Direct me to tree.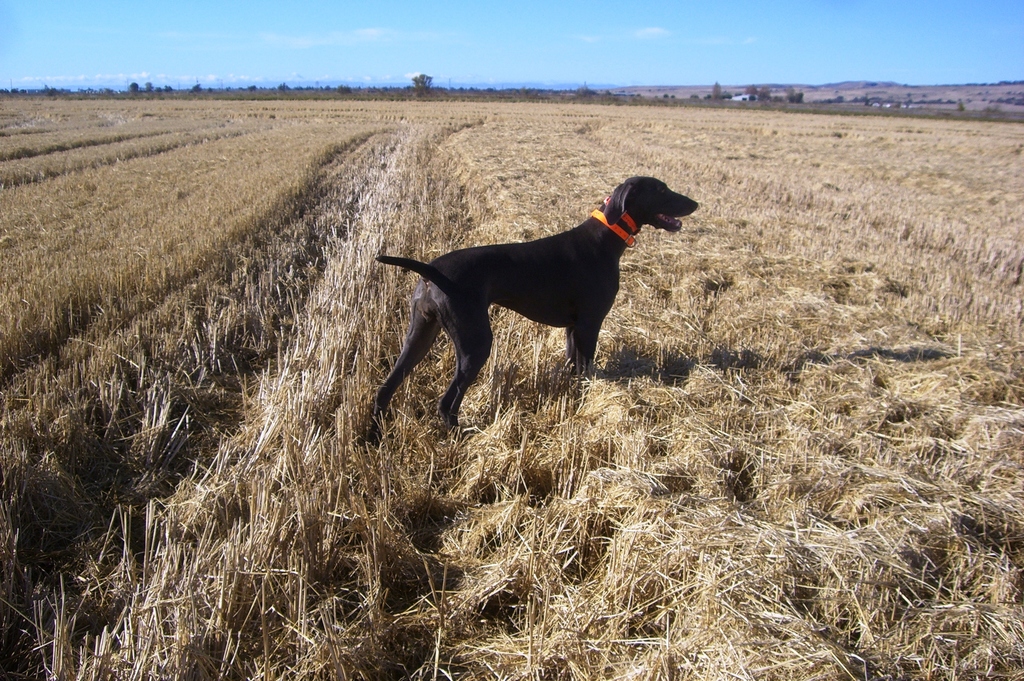
Direction: bbox=[334, 83, 350, 94].
